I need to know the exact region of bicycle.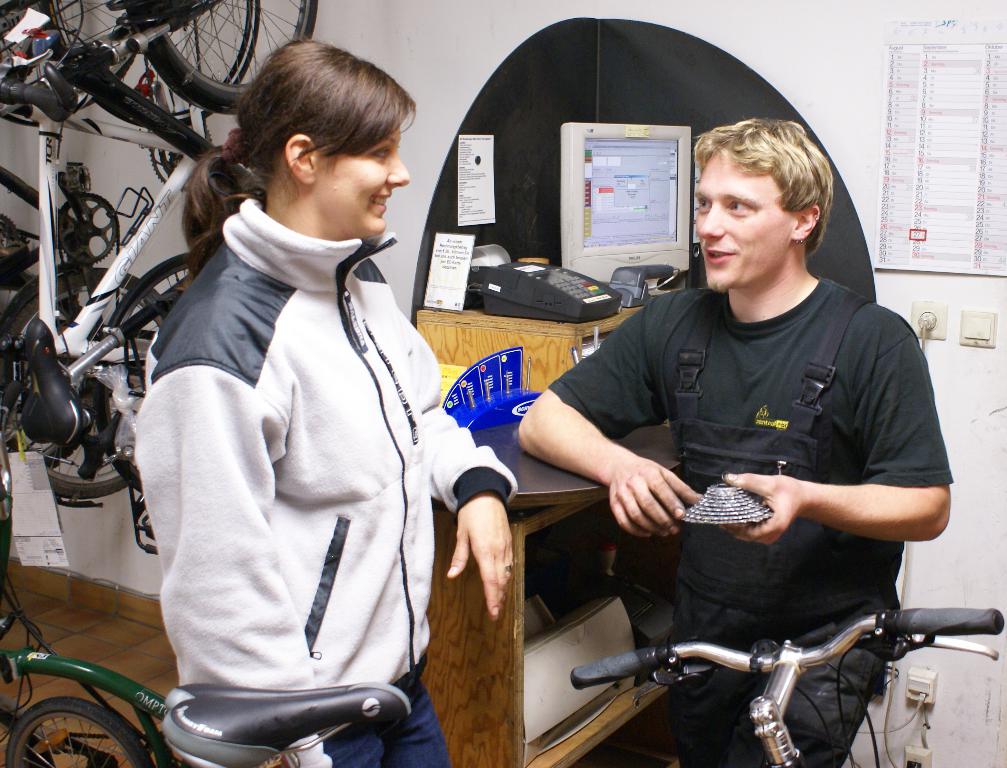
Region: {"left": 0, "top": 0, "right": 324, "bottom": 558}.
